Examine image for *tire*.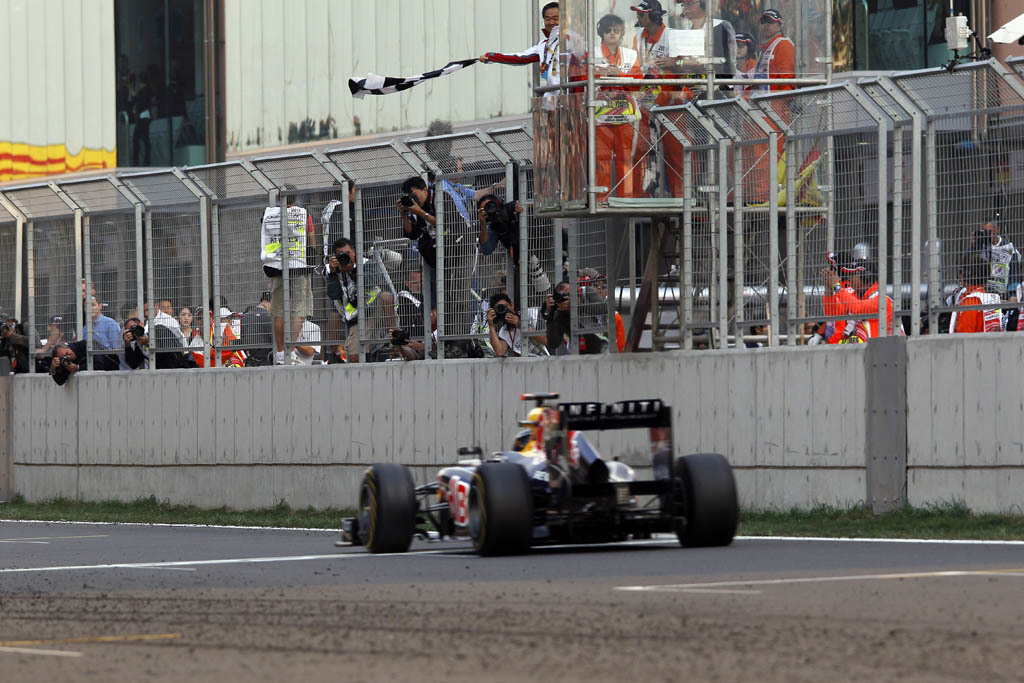
Examination result: box(348, 467, 429, 552).
